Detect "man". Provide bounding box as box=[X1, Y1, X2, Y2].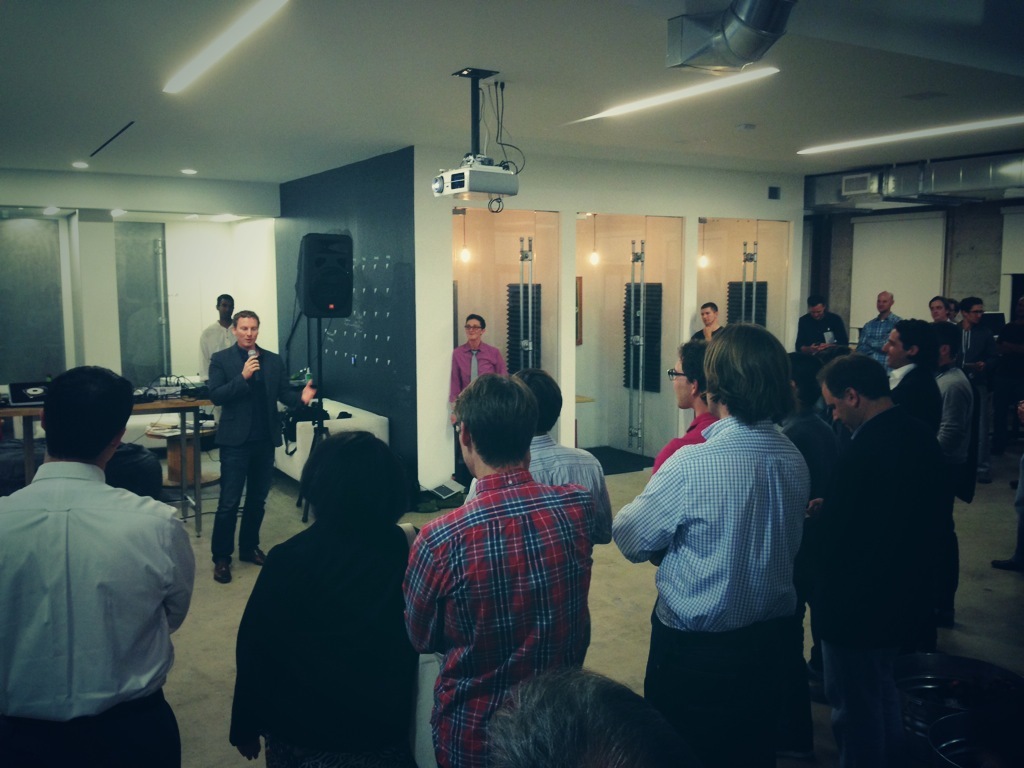
box=[852, 289, 903, 373].
